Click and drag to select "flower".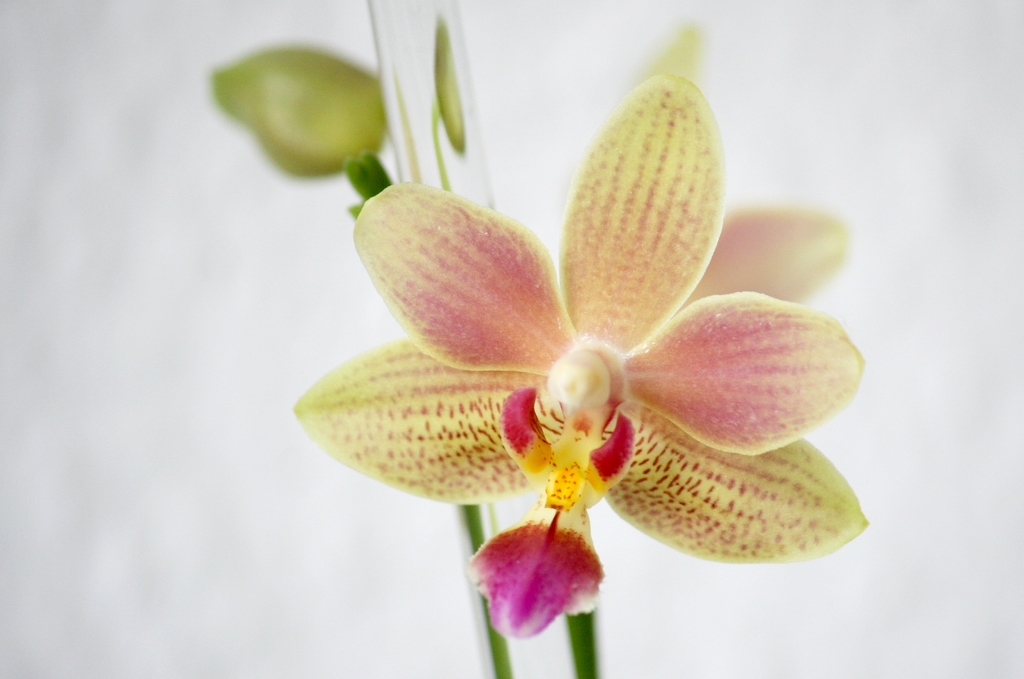
Selection: <bbox>286, 56, 897, 638</bbox>.
